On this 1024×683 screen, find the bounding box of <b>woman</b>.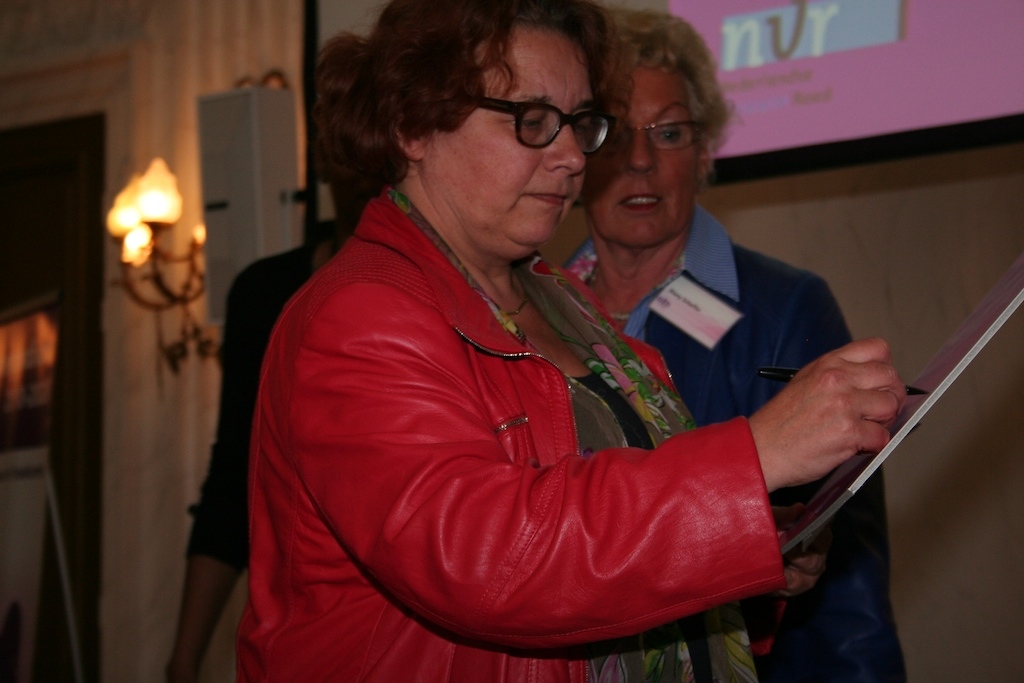
Bounding box: Rect(561, 6, 912, 682).
